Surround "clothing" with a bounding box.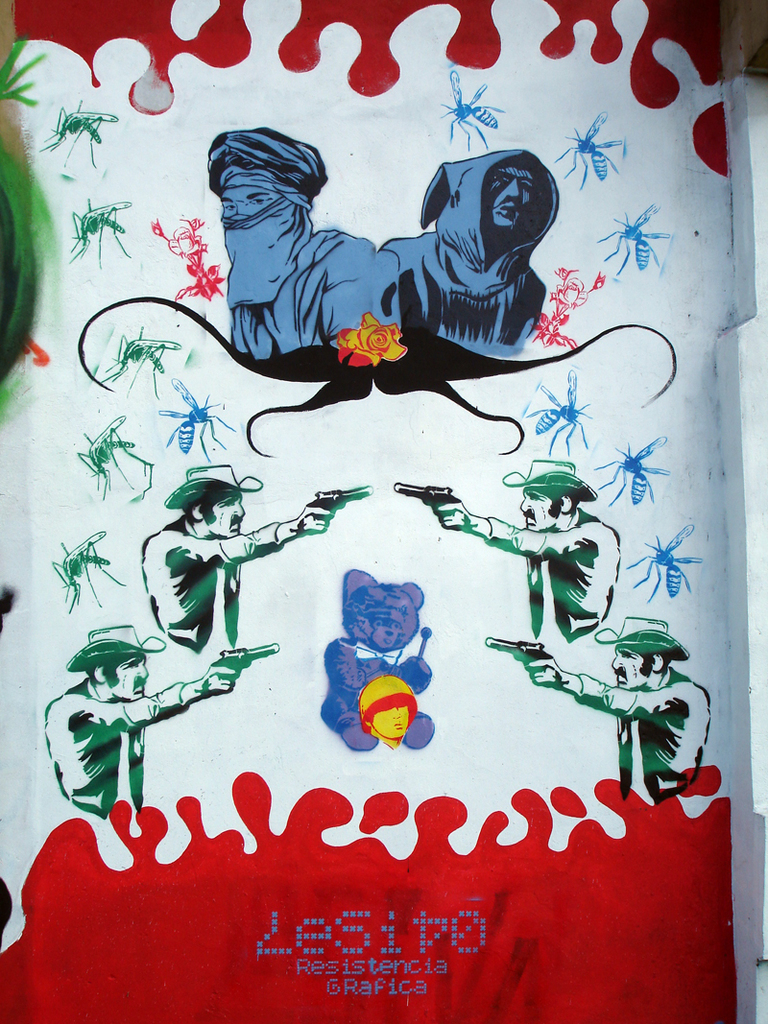
[40,685,185,826].
